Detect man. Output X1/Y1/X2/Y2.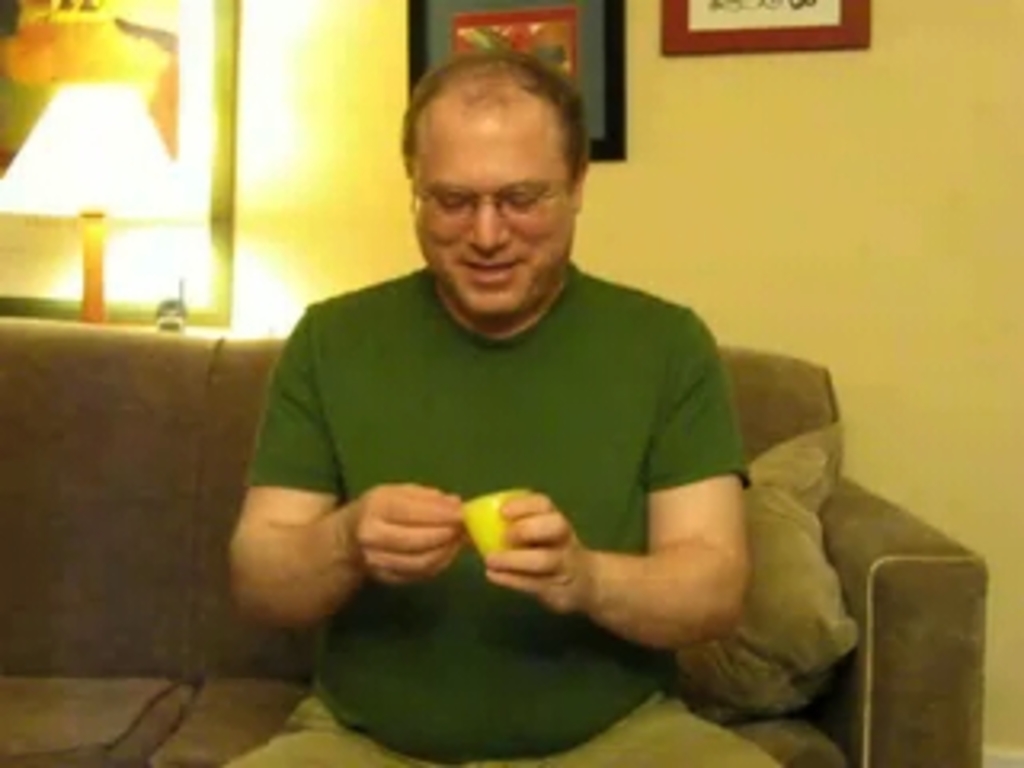
205/67/829/742.
